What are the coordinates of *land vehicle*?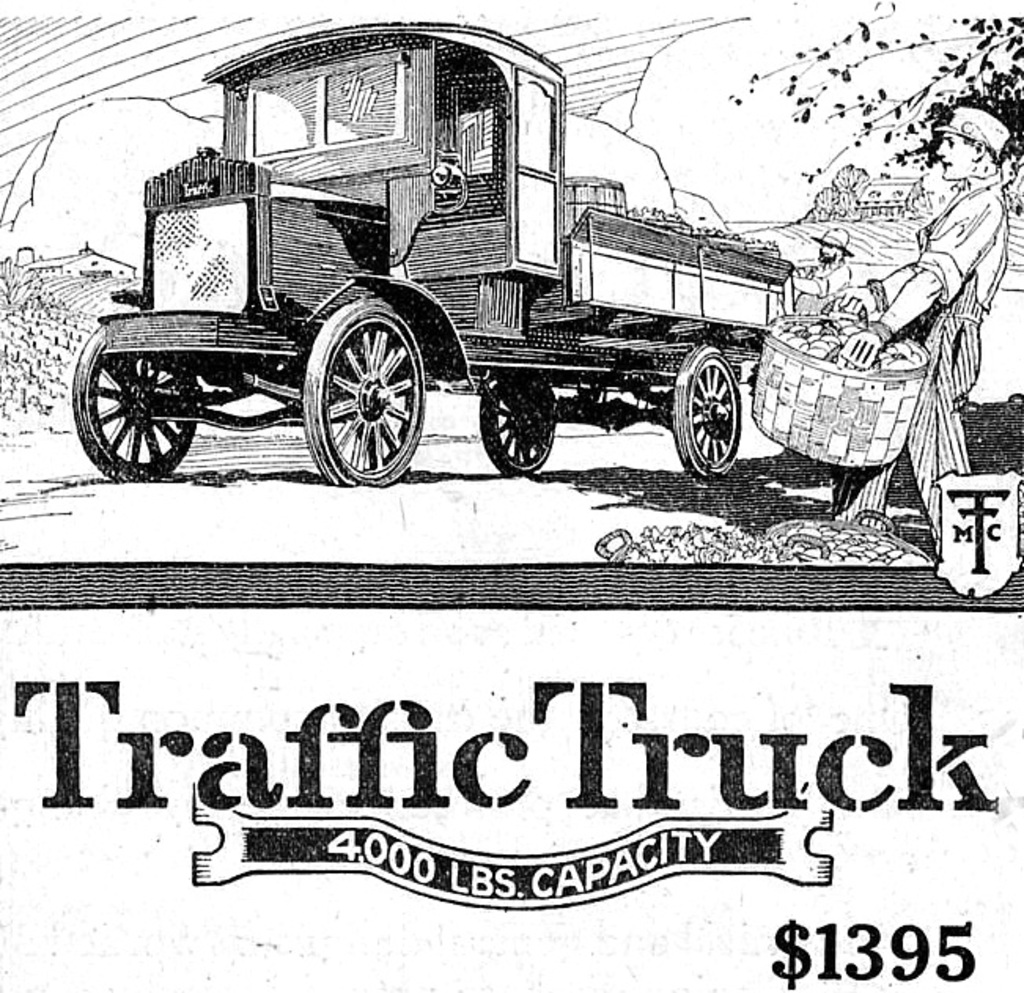
box(93, 5, 757, 535).
